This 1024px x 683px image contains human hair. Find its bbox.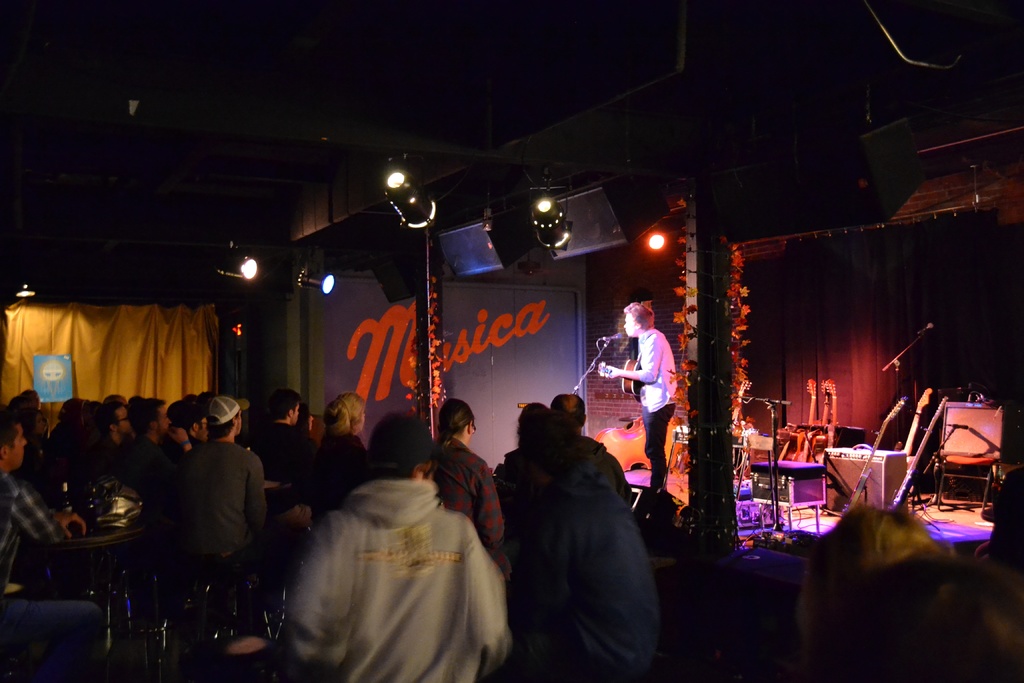
bbox=(995, 464, 1023, 531).
